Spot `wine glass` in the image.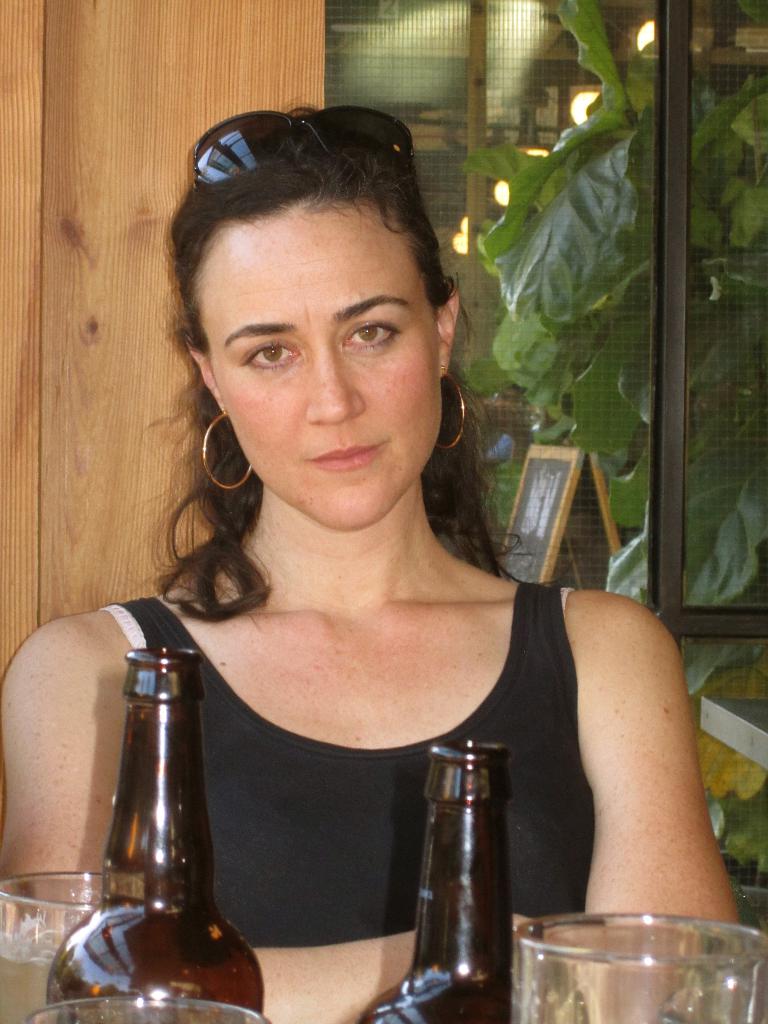
`wine glass` found at <bbox>517, 915, 758, 1020</bbox>.
